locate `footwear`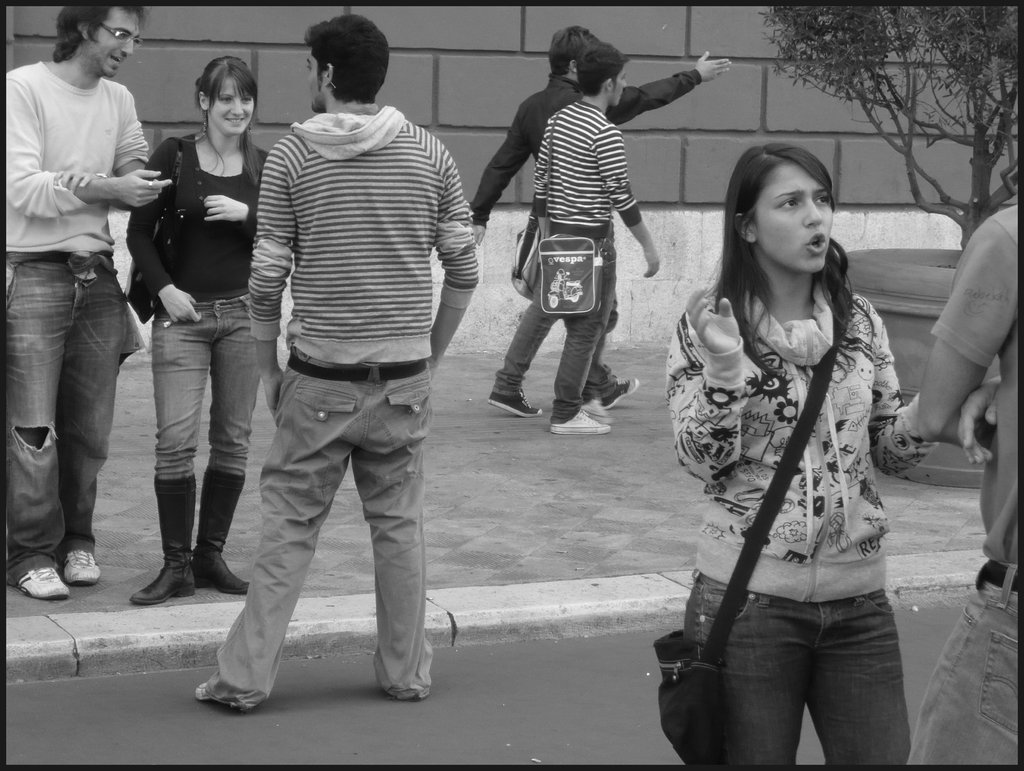
select_region(195, 461, 252, 596)
